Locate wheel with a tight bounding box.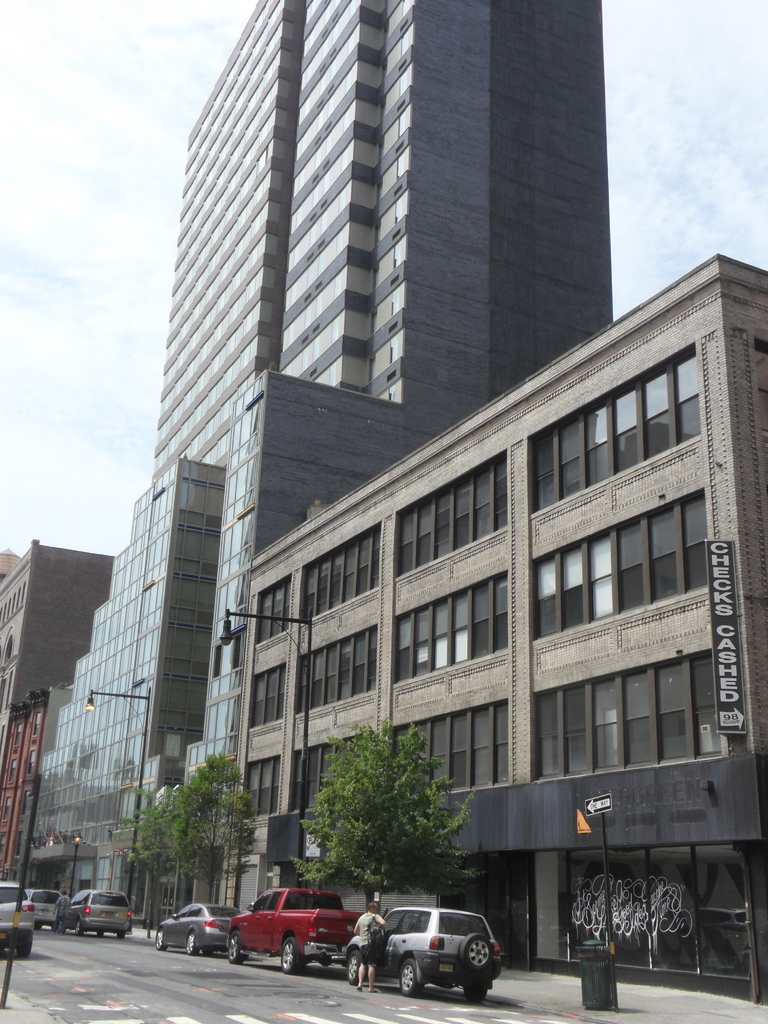
[346,951,358,982].
